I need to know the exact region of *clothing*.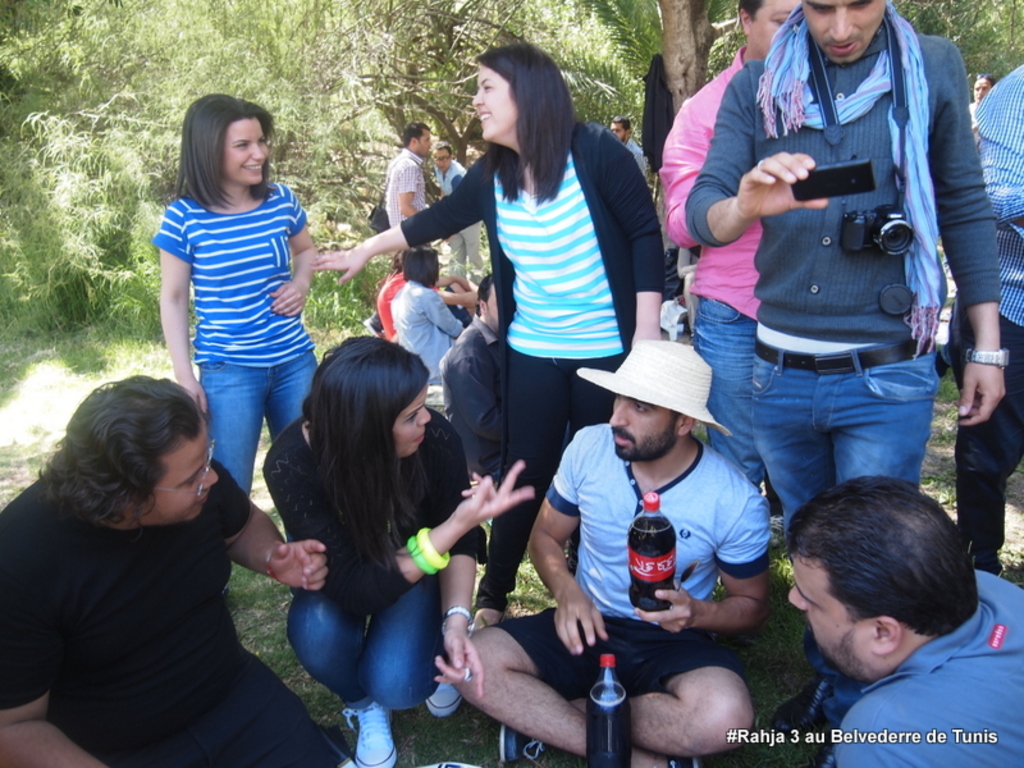
Region: (left=946, top=67, right=1023, bottom=564).
